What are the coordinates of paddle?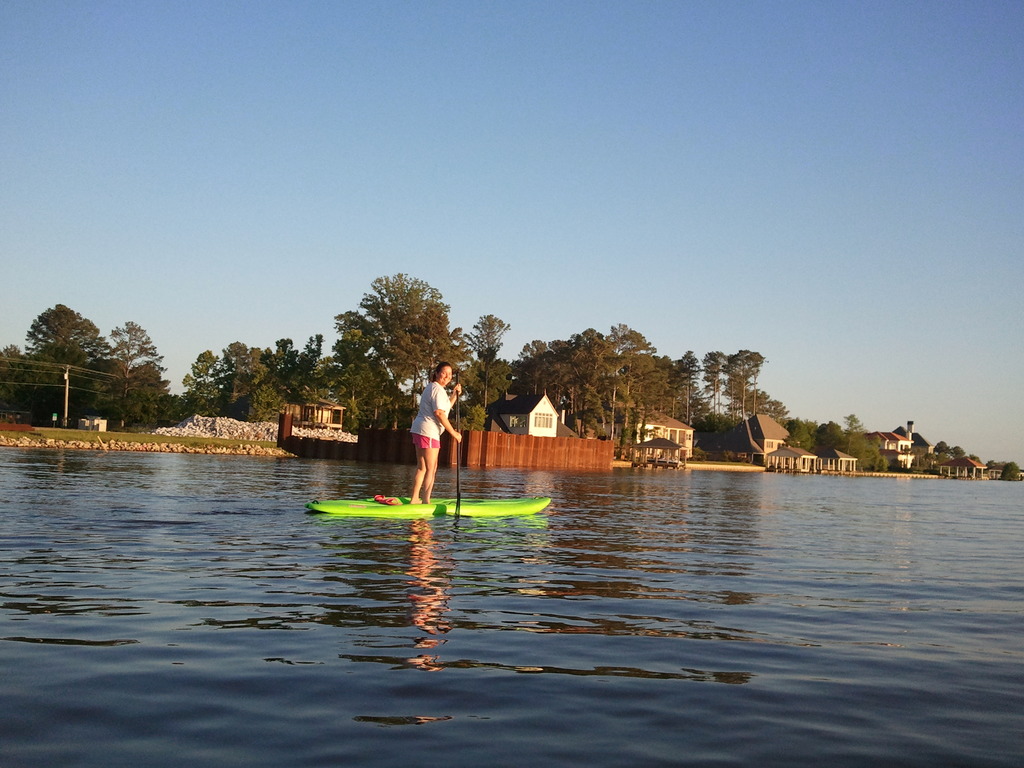
[453, 364, 465, 504].
